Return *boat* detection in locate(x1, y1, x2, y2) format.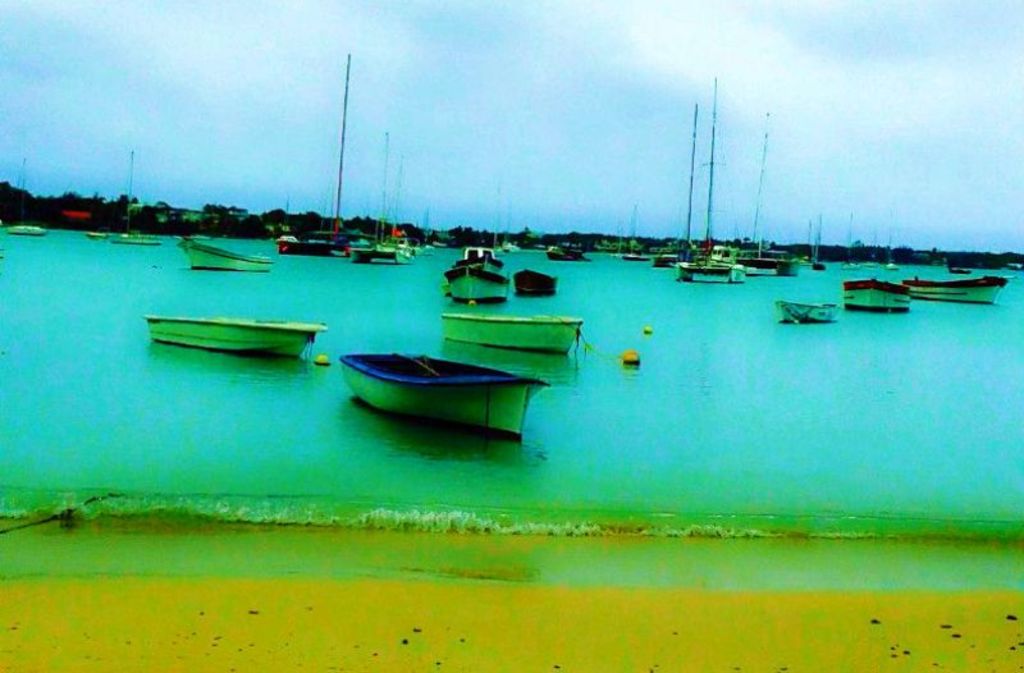
locate(900, 266, 1014, 310).
